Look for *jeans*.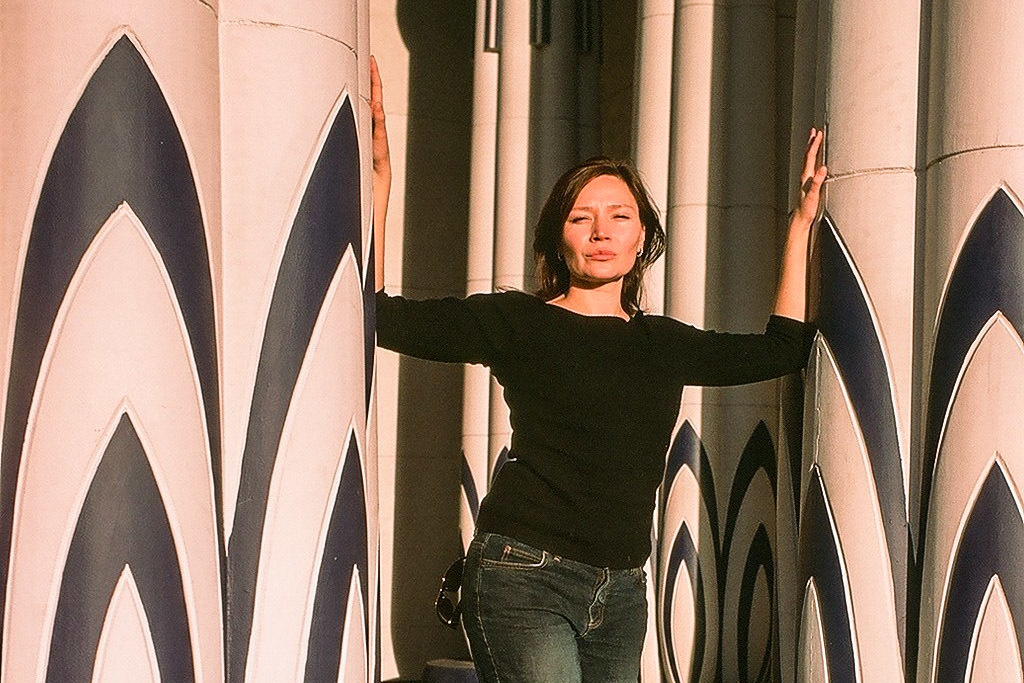
Found: detection(454, 537, 648, 682).
